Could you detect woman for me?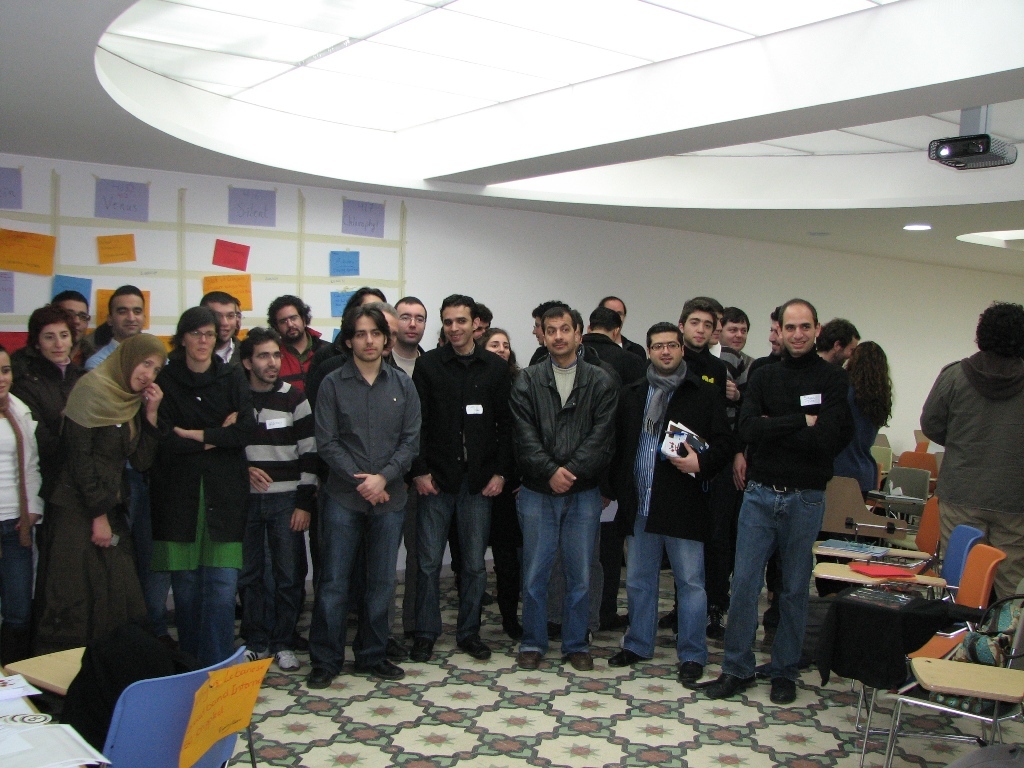
Detection result: x1=0 y1=351 x2=46 y2=664.
